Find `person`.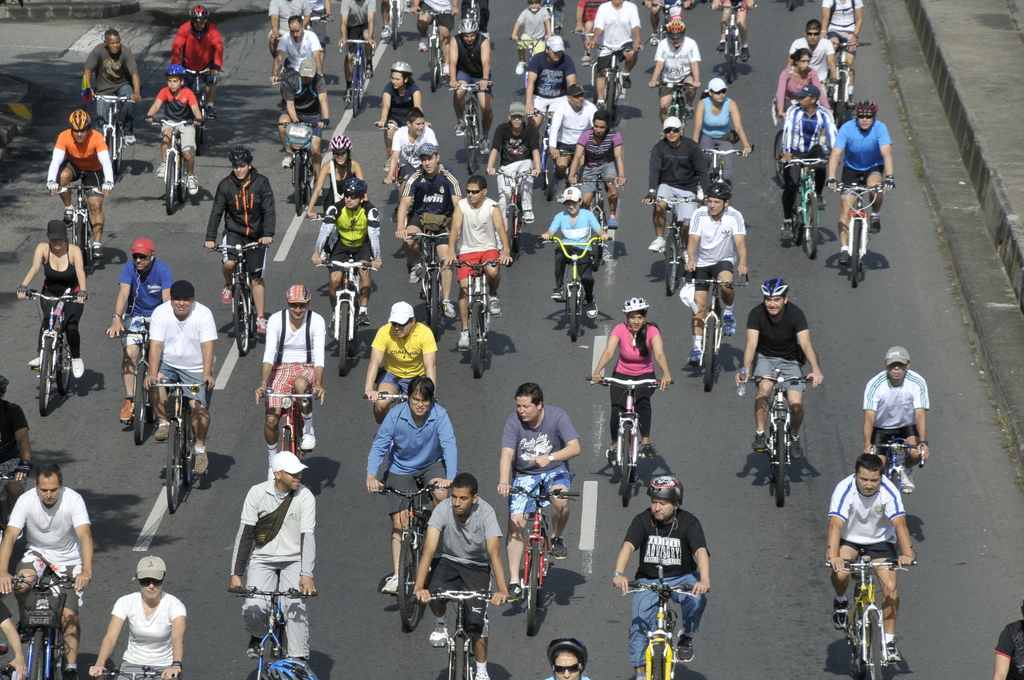
{"left": 769, "top": 47, "right": 831, "bottom": 123}.
